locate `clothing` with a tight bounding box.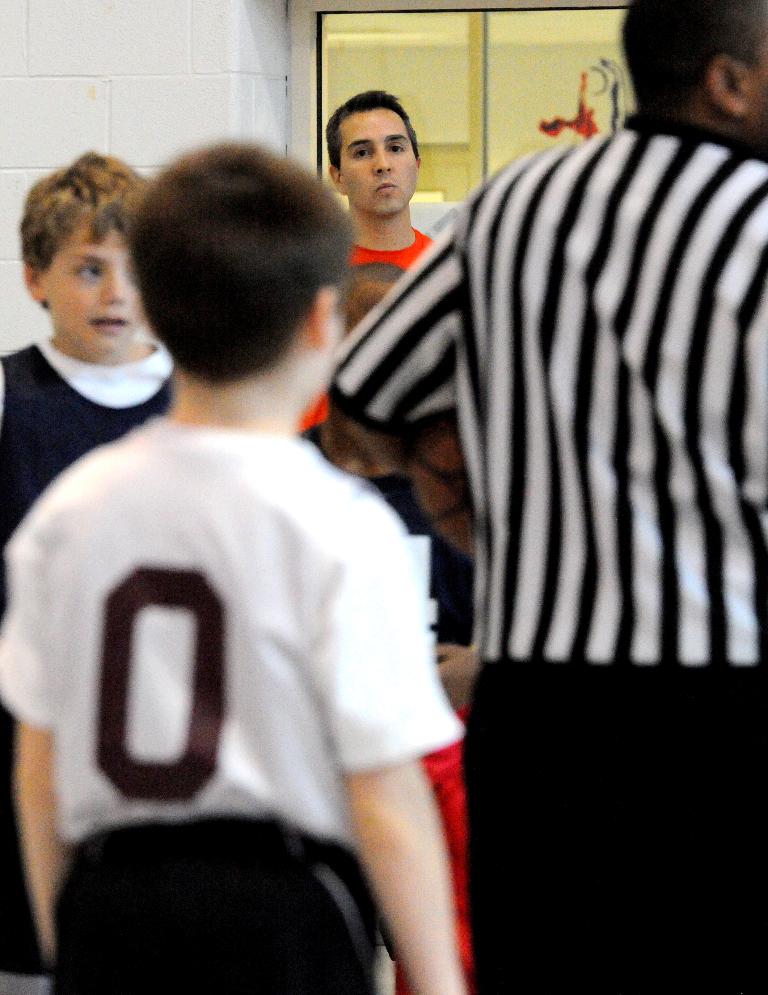
(left=0, top=334, right=176, bottom=994).
